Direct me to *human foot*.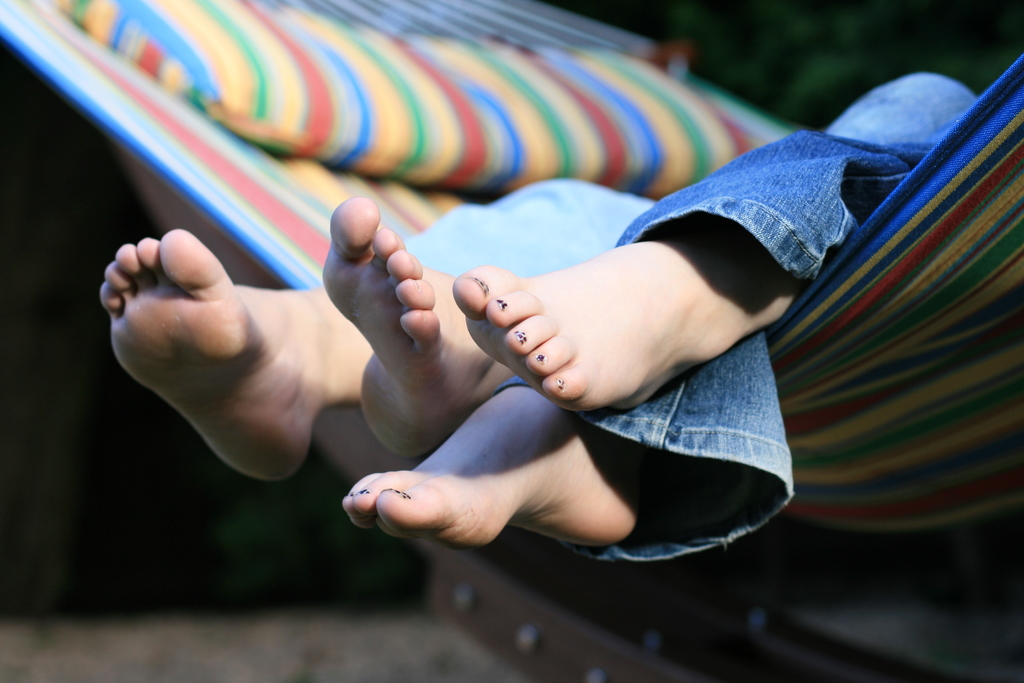
Direction: locate(97, 228, 344, 490).
